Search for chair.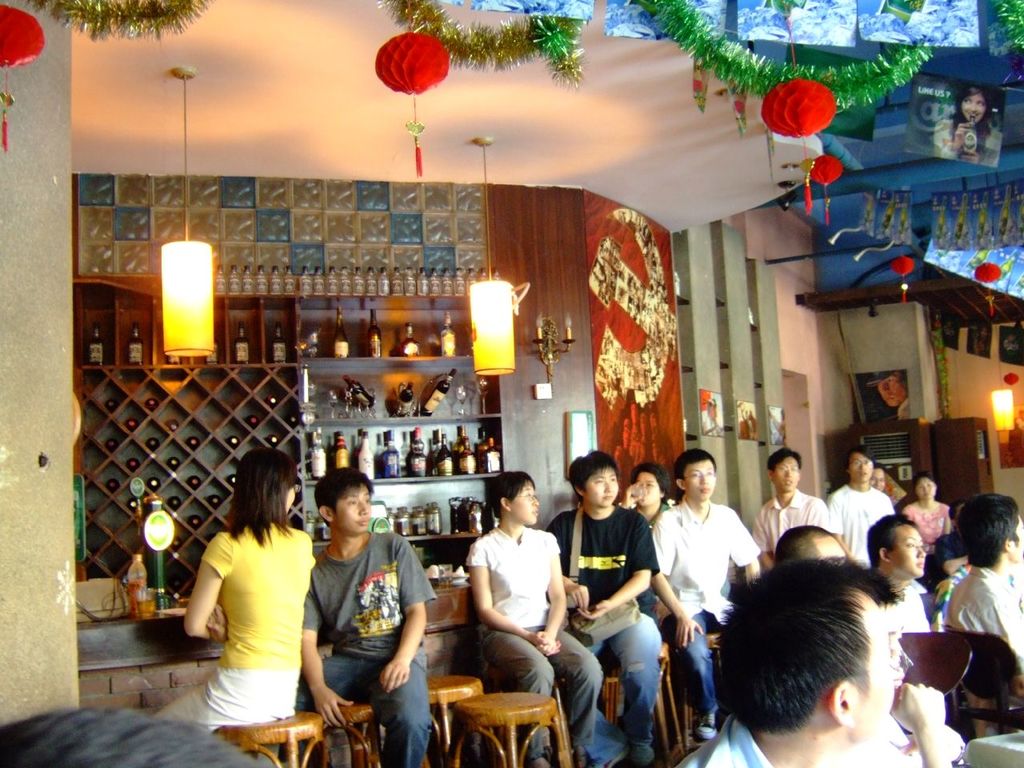
Found at [x1=937, y1=627, x2=1019, y2=762].
